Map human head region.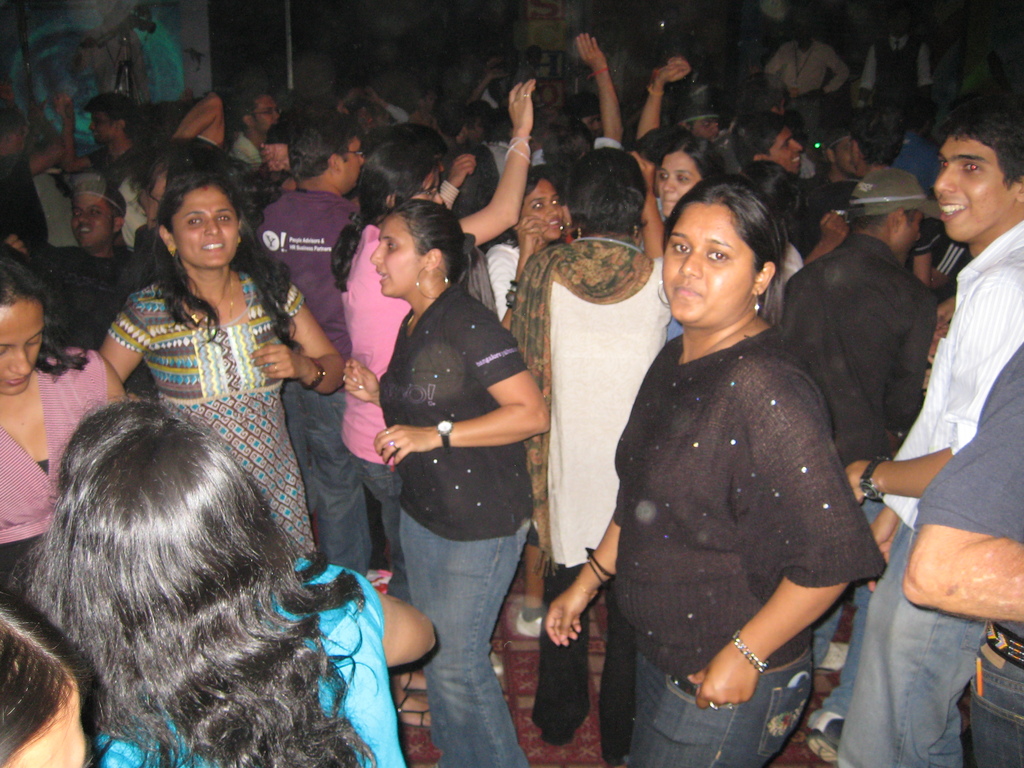
Mapped to 514 168 564 242.
